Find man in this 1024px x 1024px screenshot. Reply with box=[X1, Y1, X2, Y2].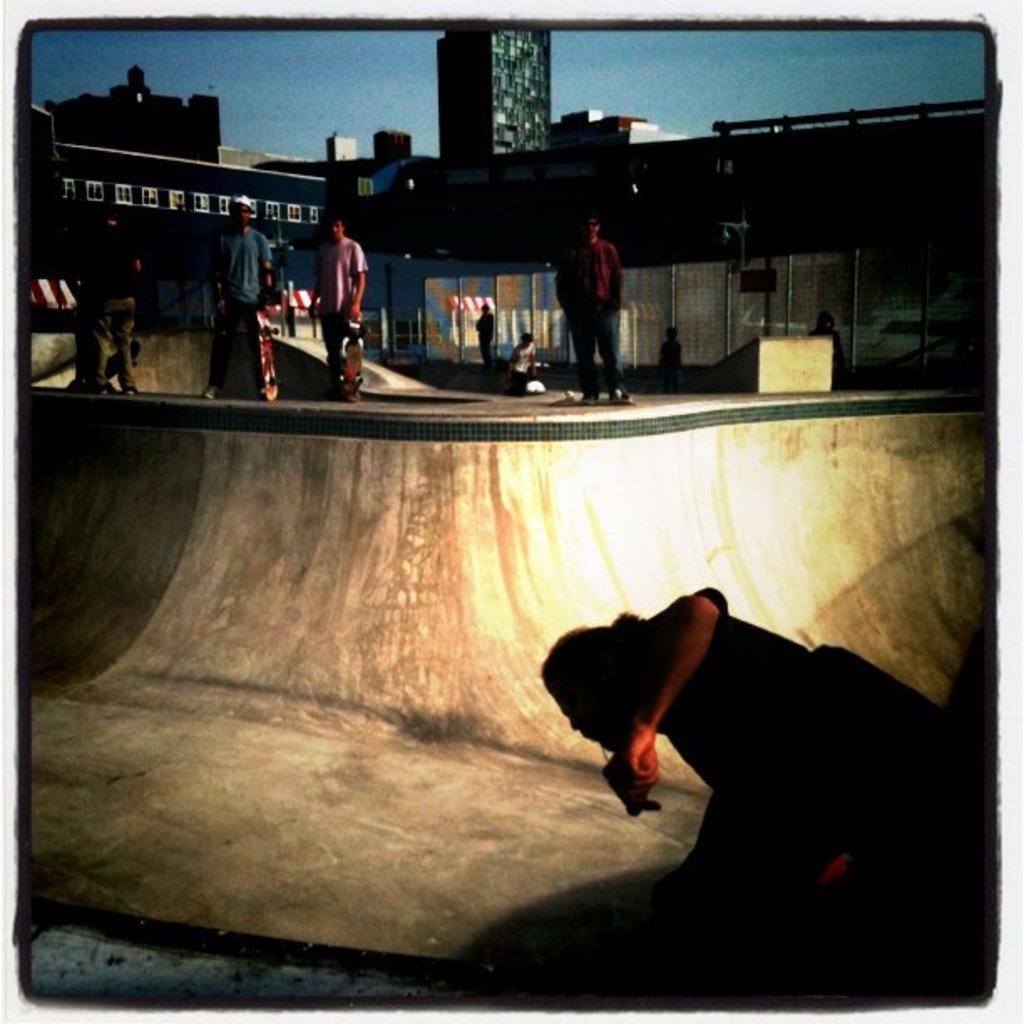
box=[497, 325, 537, 395].
